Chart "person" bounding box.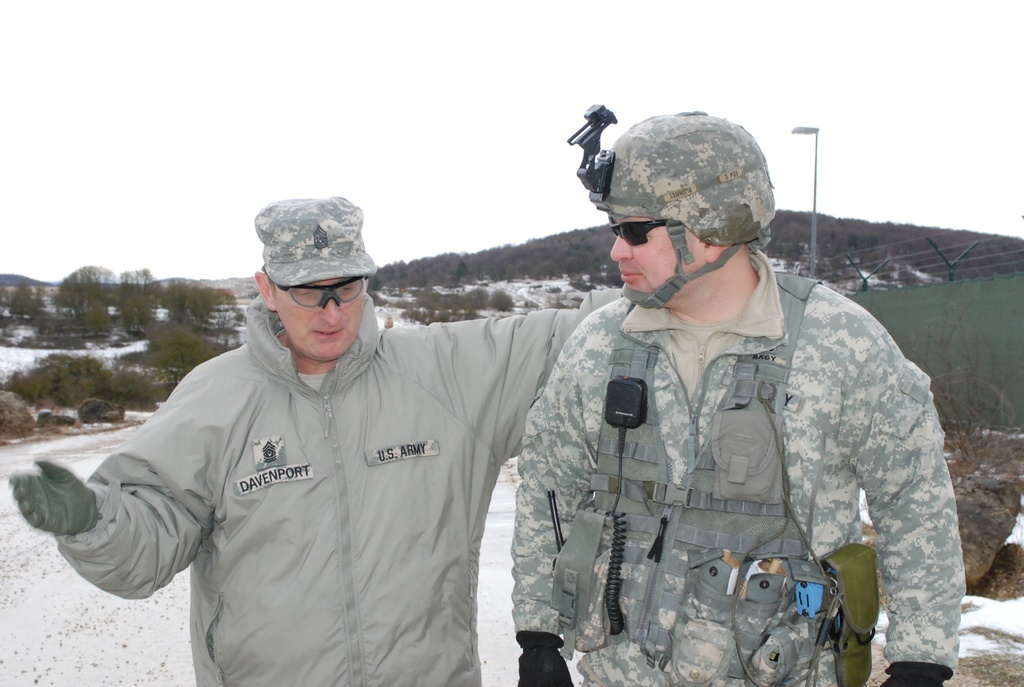
Charted: (x1=104, y1=182, x2=590, y2=686).
